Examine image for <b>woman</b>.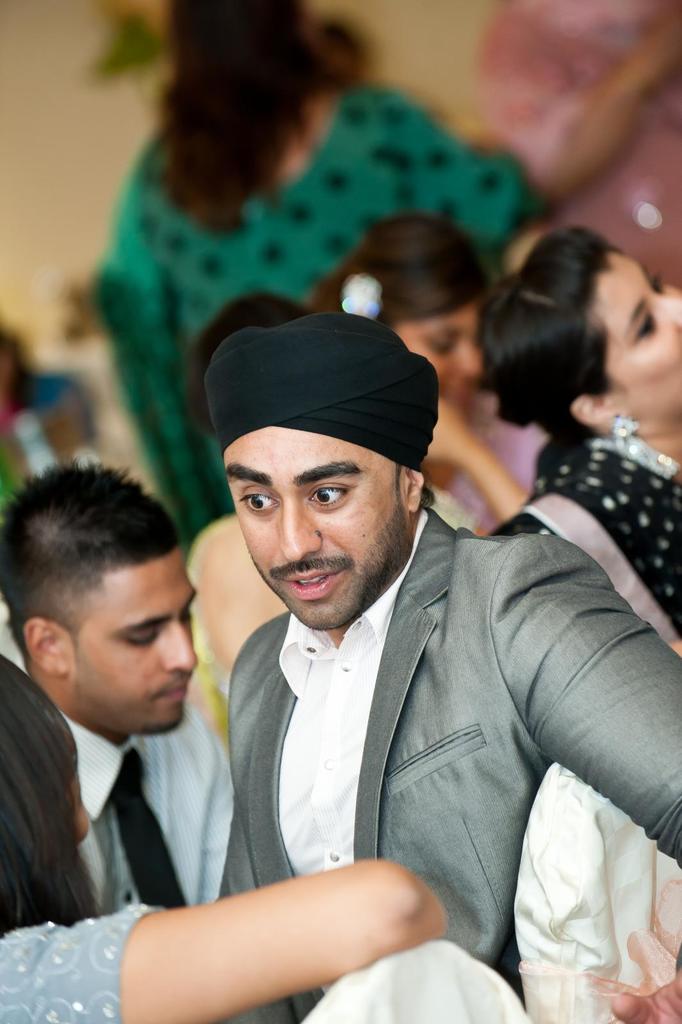
Examination result: 472:223:681:650.
